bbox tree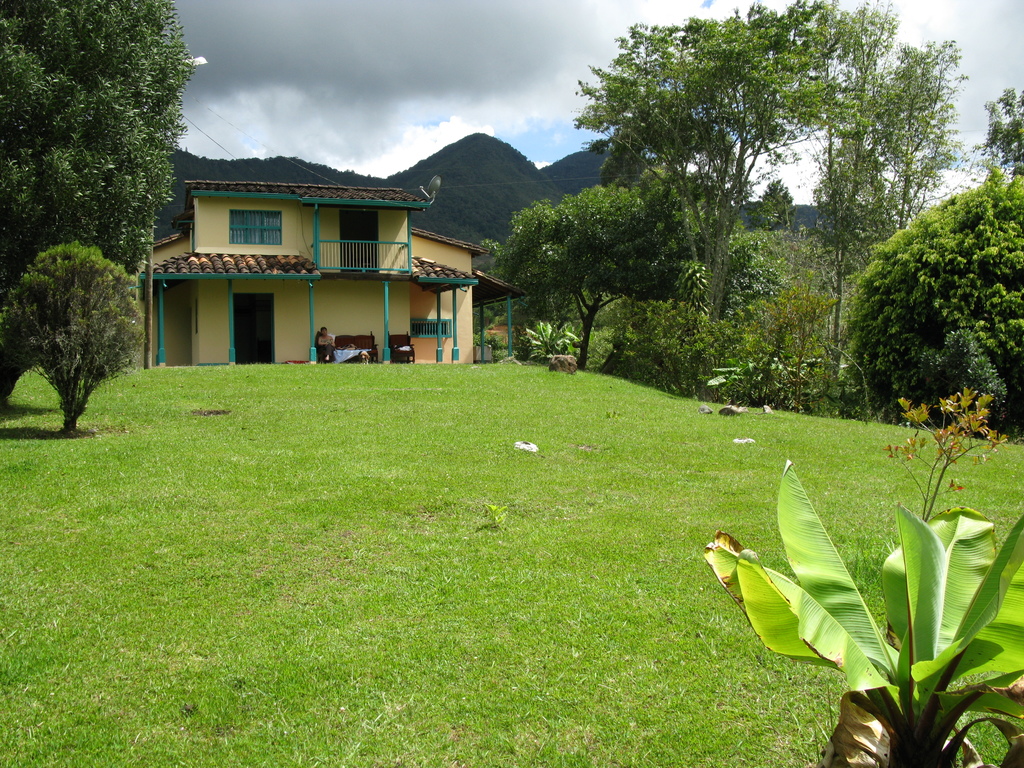
470, 180, 710, 371
